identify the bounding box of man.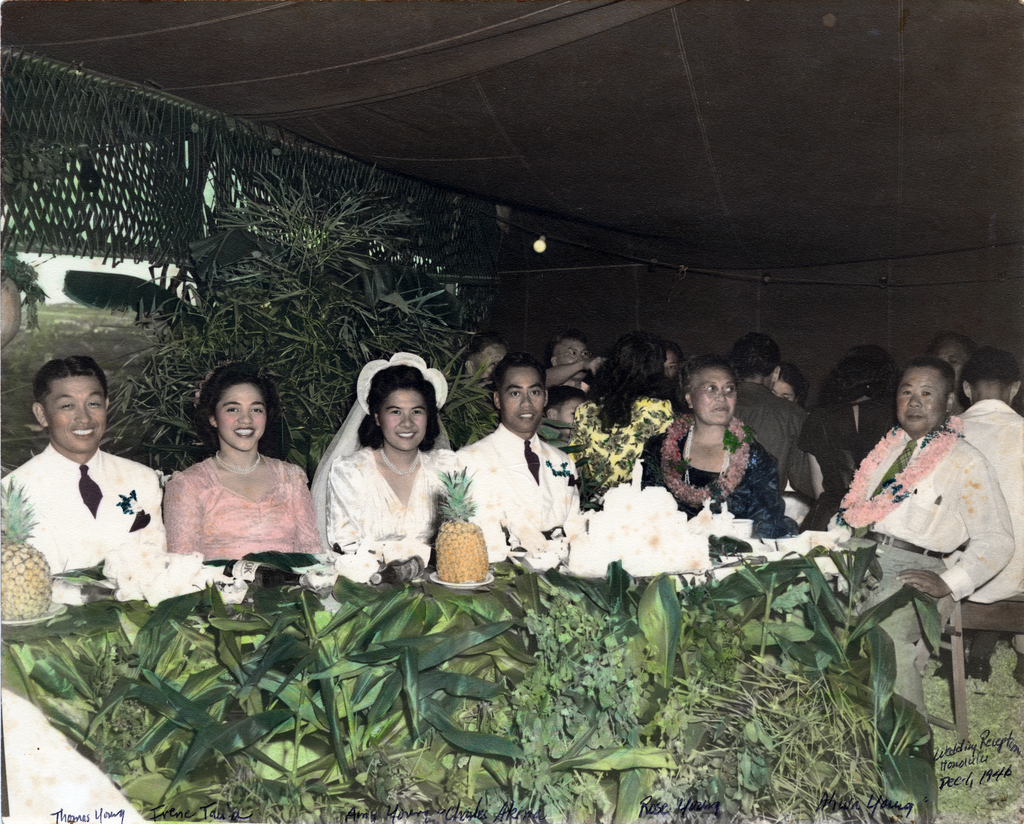
[left=834, top=358, right=1012, bottom=723].
